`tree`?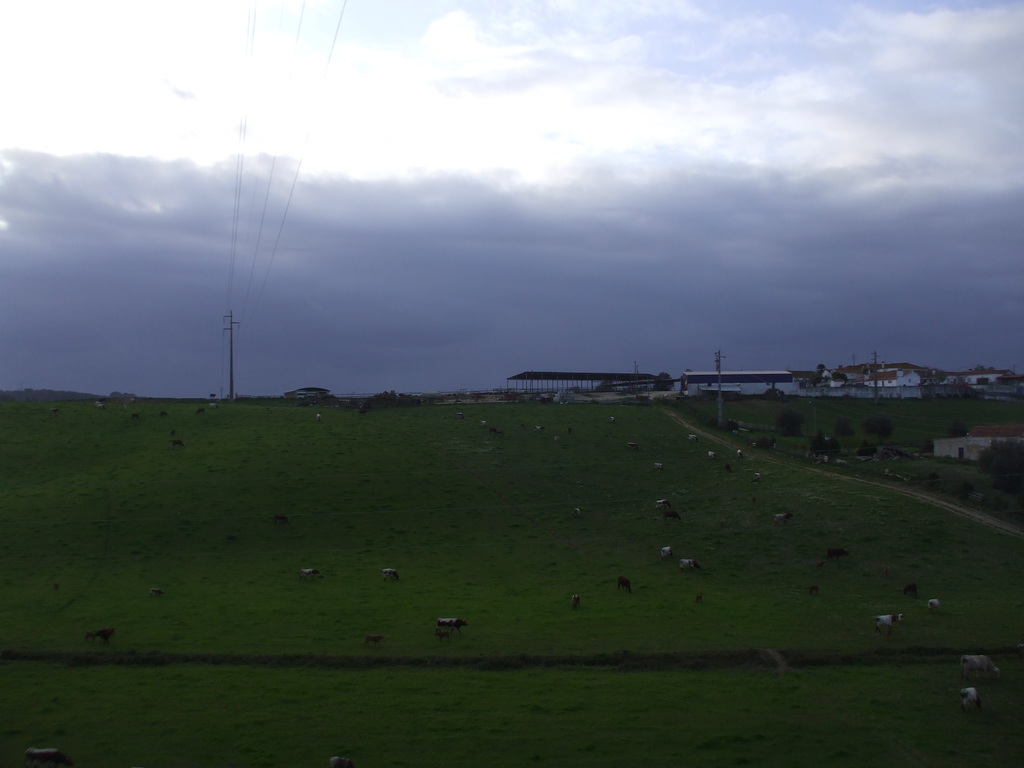
[x1=862, y1=417, x2=891, y2=442]
